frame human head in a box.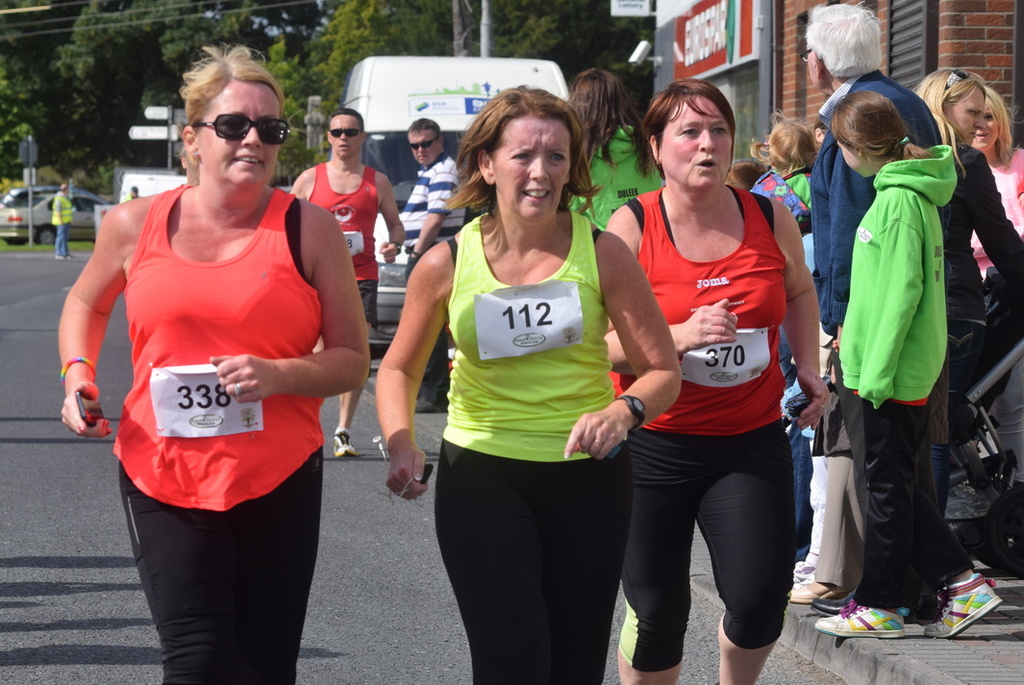
bbox=[828, 87, 903, 183].
